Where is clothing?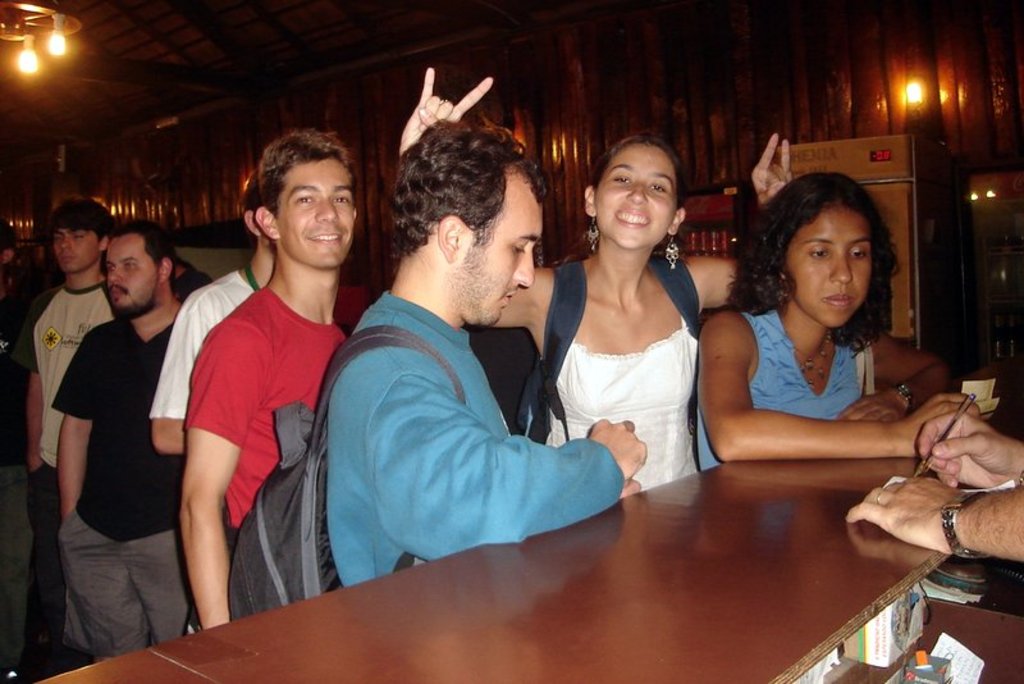
x1=42, y1=246, x2=180, y2=644.
